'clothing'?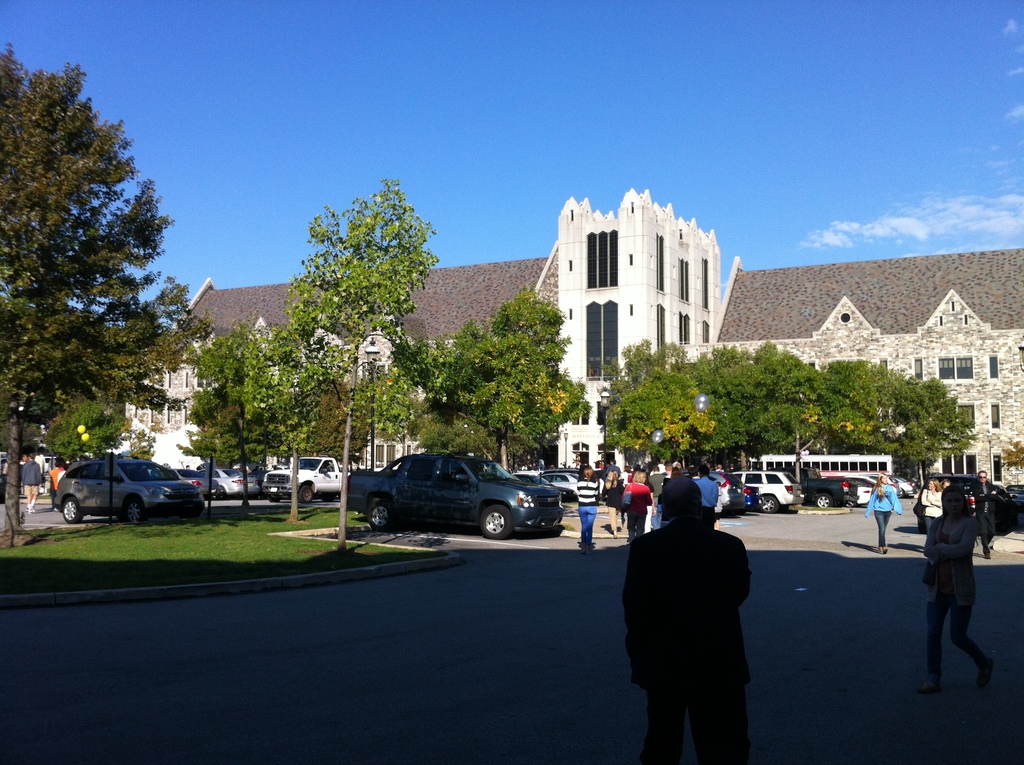
[921, 515, 981, 674]
